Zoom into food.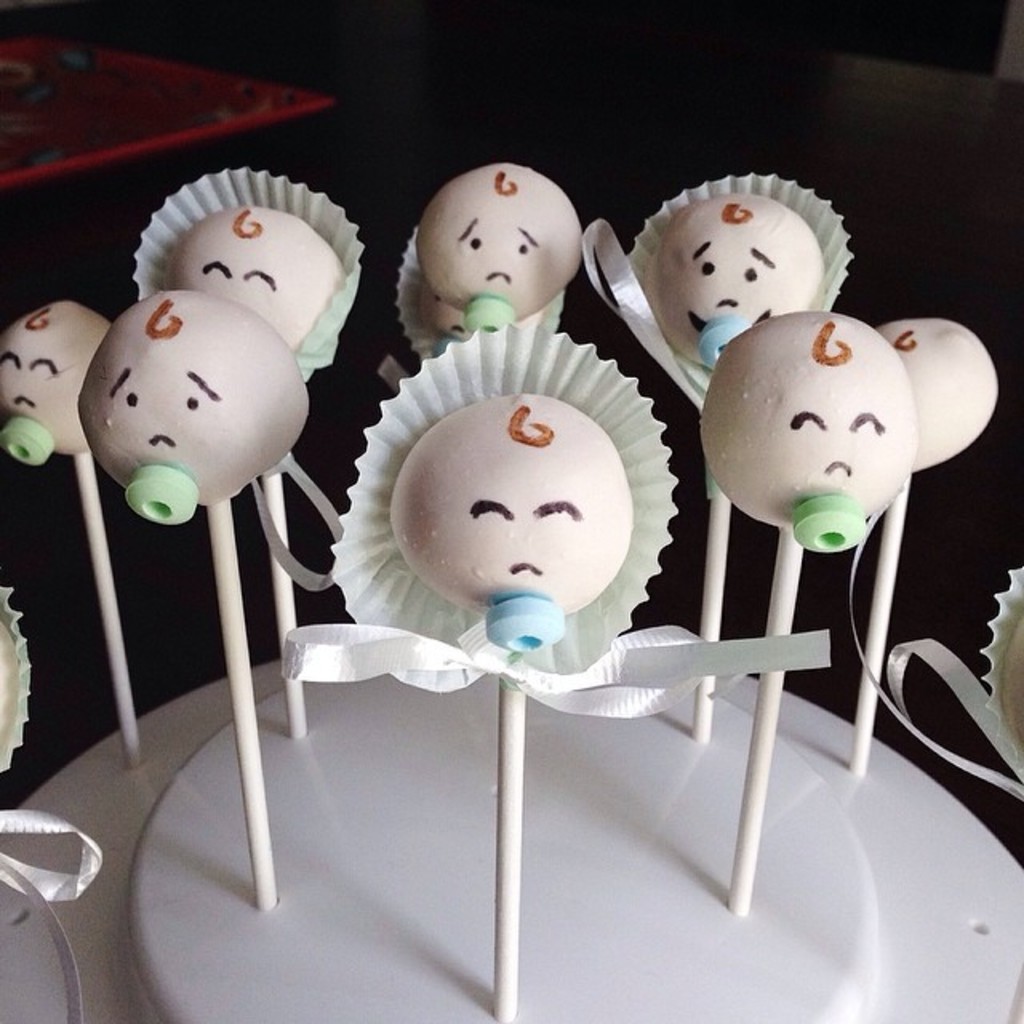
Zoom target: (394, 397, 629, 651).
